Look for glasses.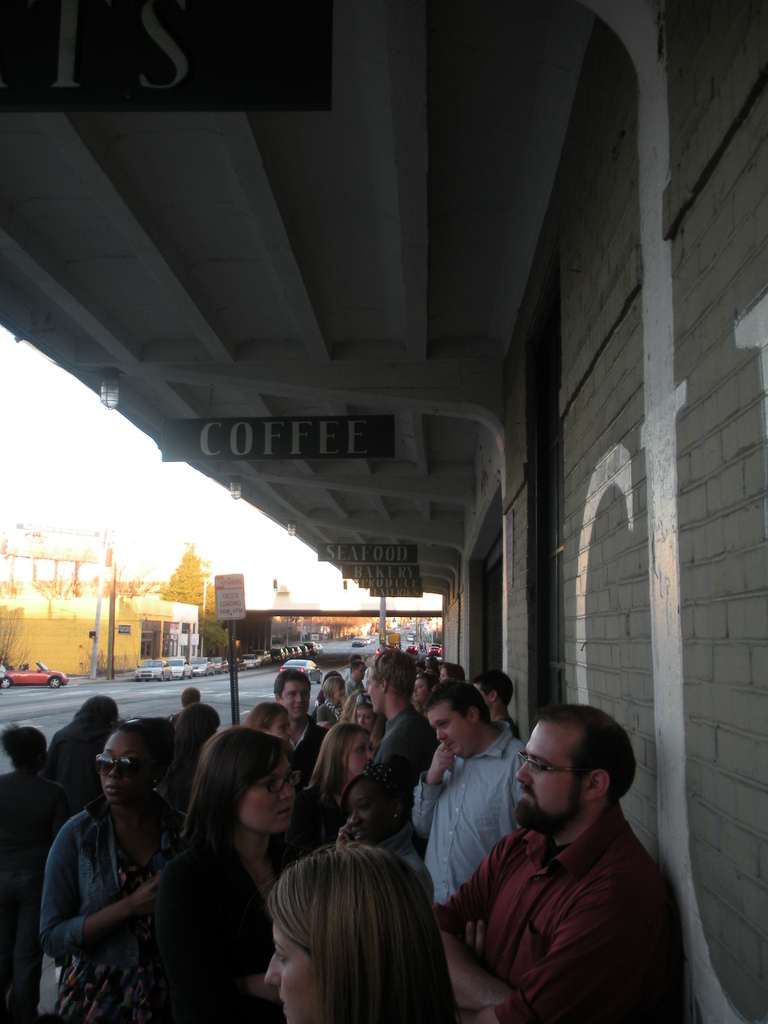
Found: 93 750 162 783.
